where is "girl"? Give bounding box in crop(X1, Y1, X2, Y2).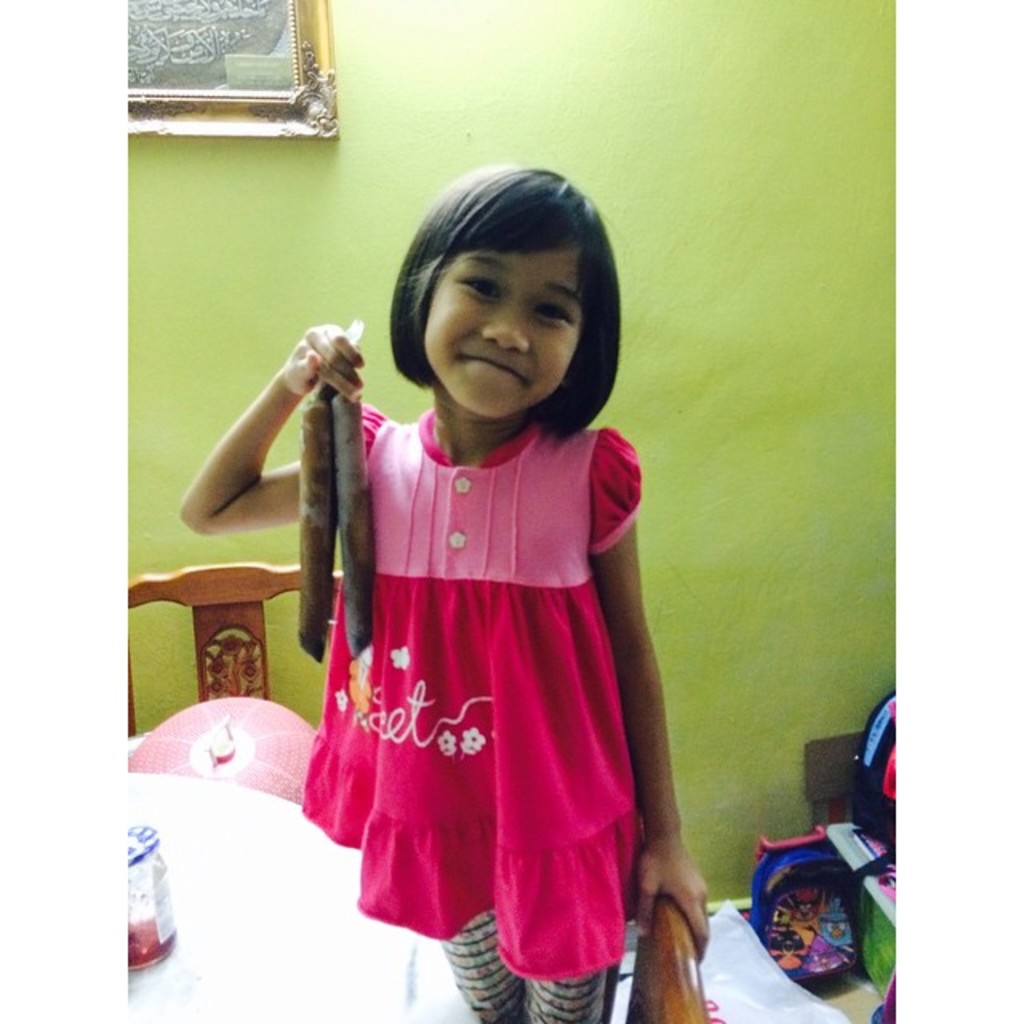
crop(181, 155, 698, 1022).
